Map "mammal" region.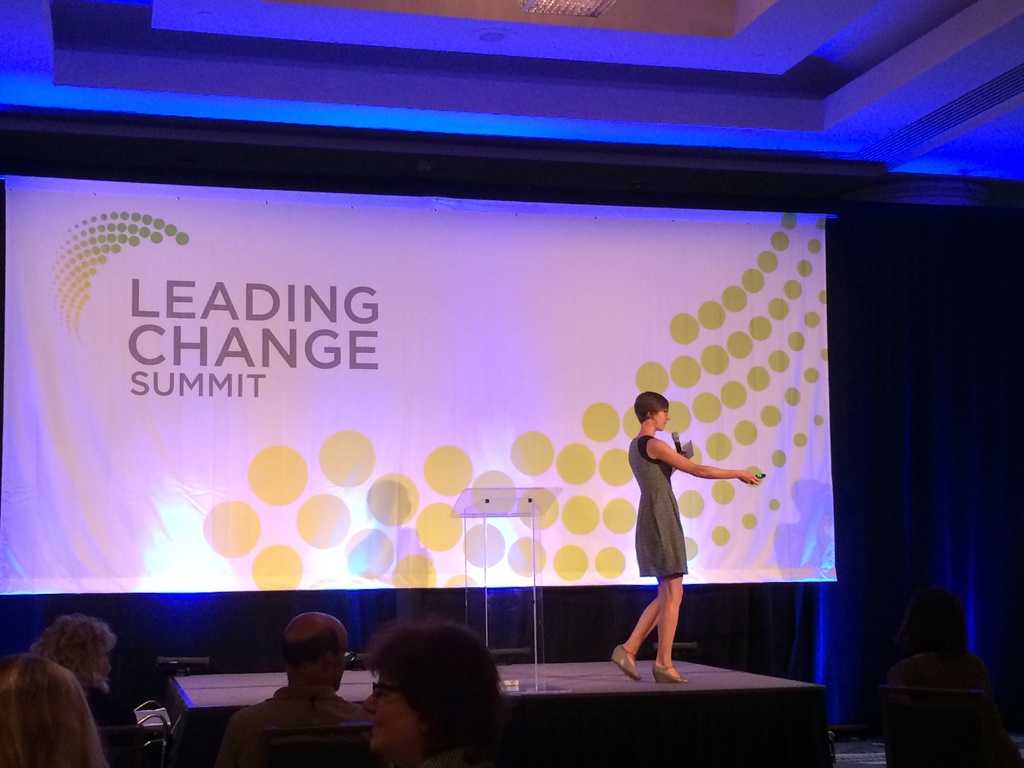
Mapped to 607, 390, 761, 683.
